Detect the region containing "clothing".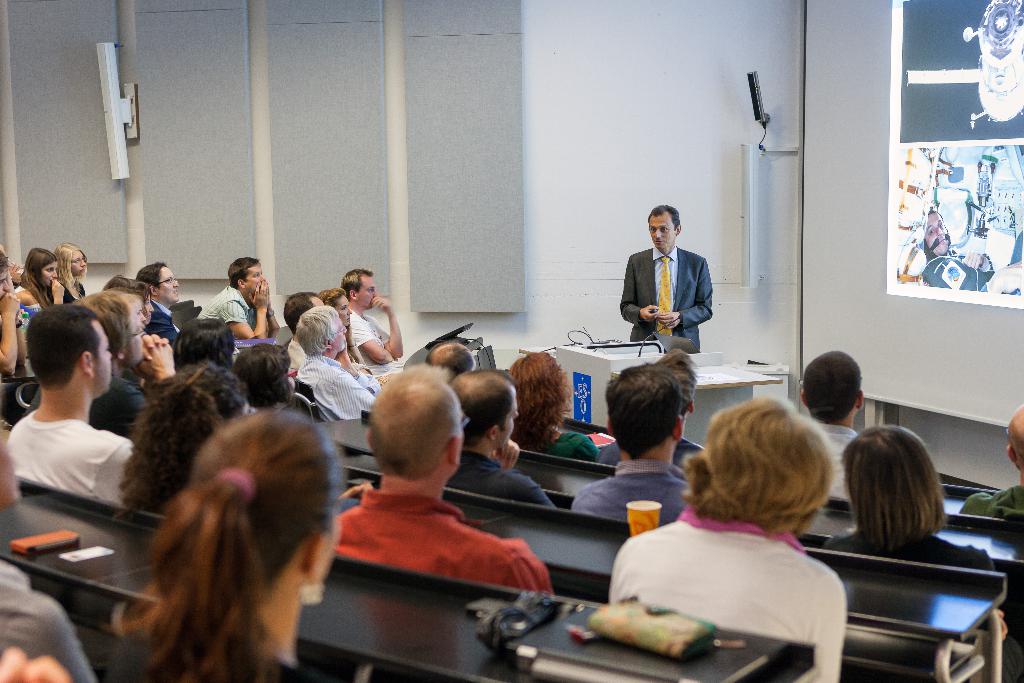
x1=349 y1=313 x2=388 y2=367.
